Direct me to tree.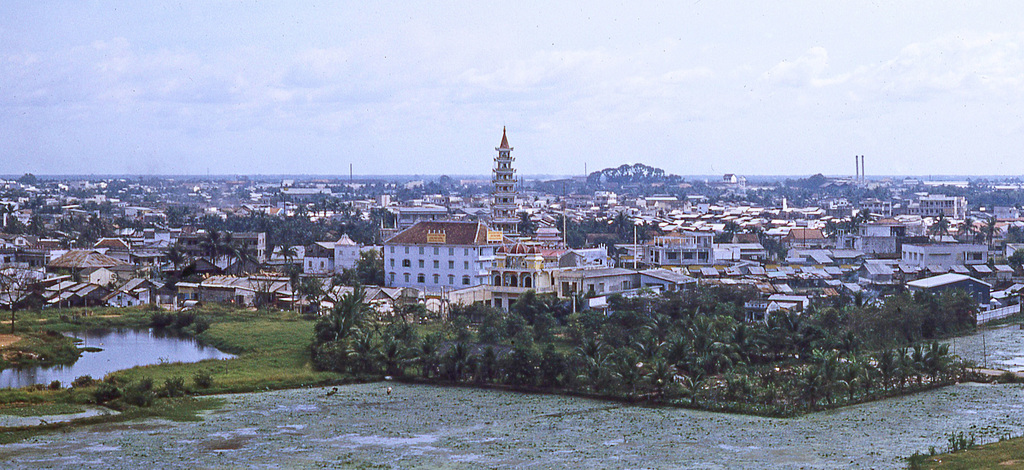
Direction: <bbox>625, 346, 698, 403</bbox>.
